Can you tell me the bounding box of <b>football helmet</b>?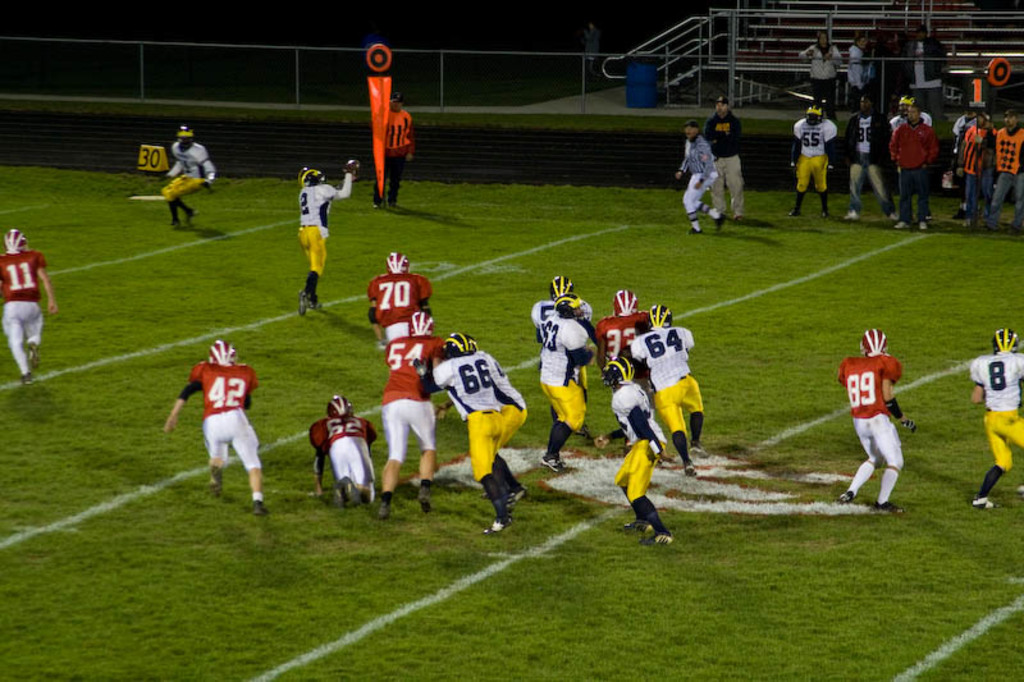
<box>806,102,824,125</box>.
